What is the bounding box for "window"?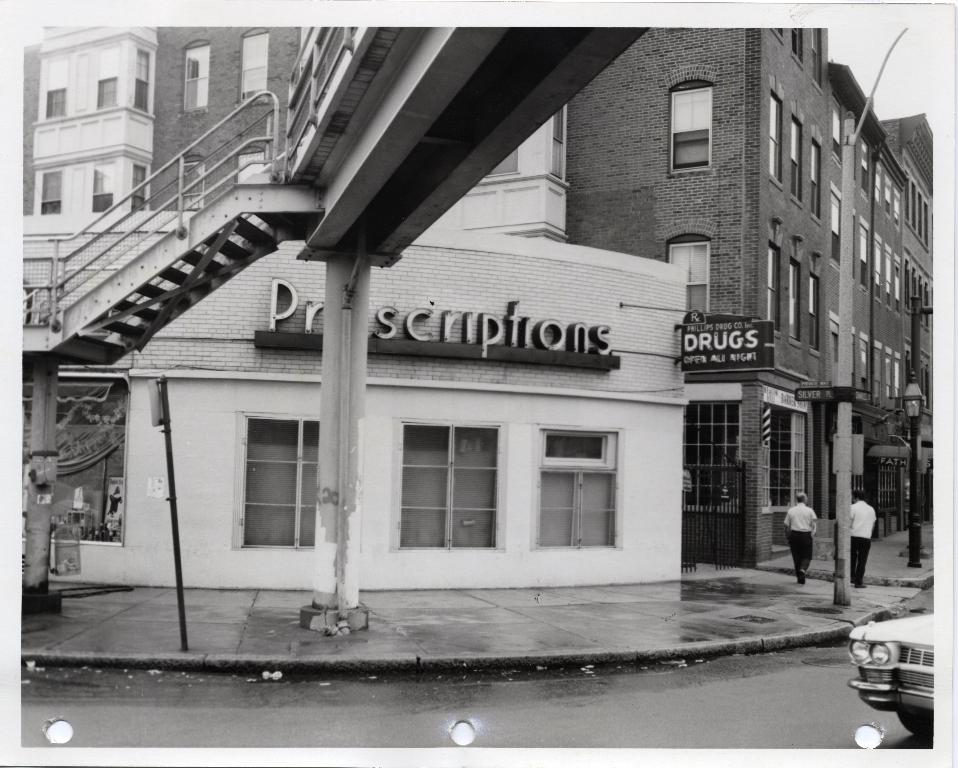
pyautogui.locateOnScreen(181, 38, 209, 117).
